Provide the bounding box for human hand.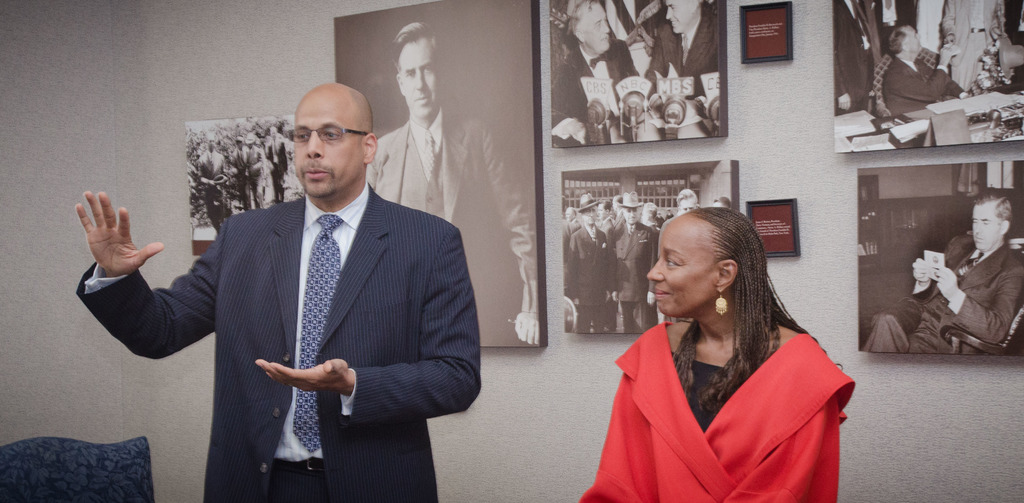
crop(934, 262, 960, 306).
